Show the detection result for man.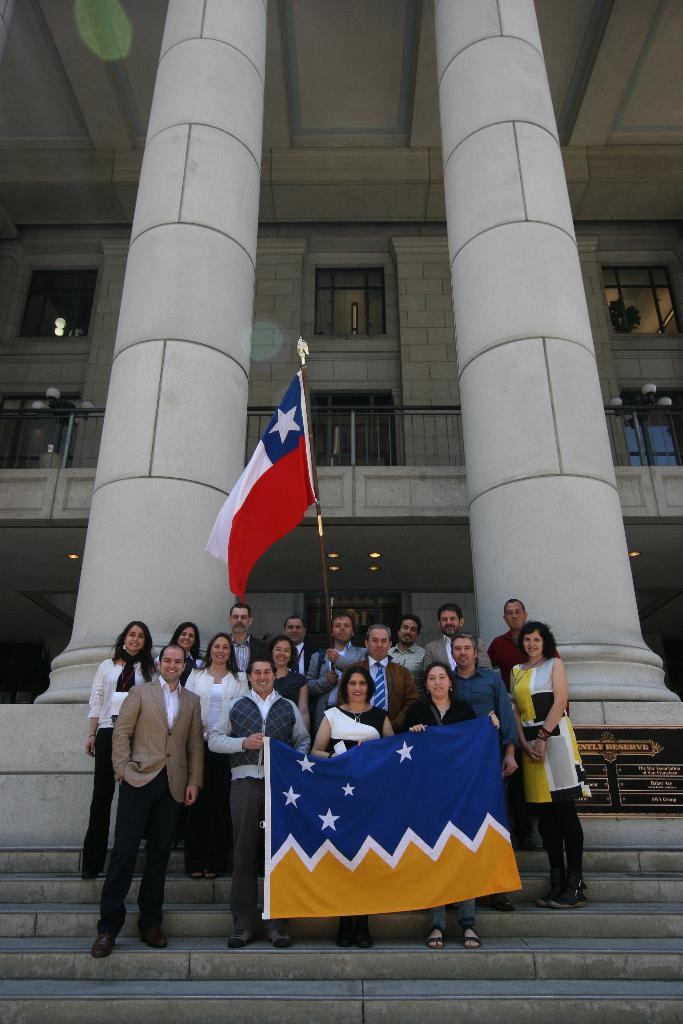
(left=422, top=604, right=493, bottom=671).
